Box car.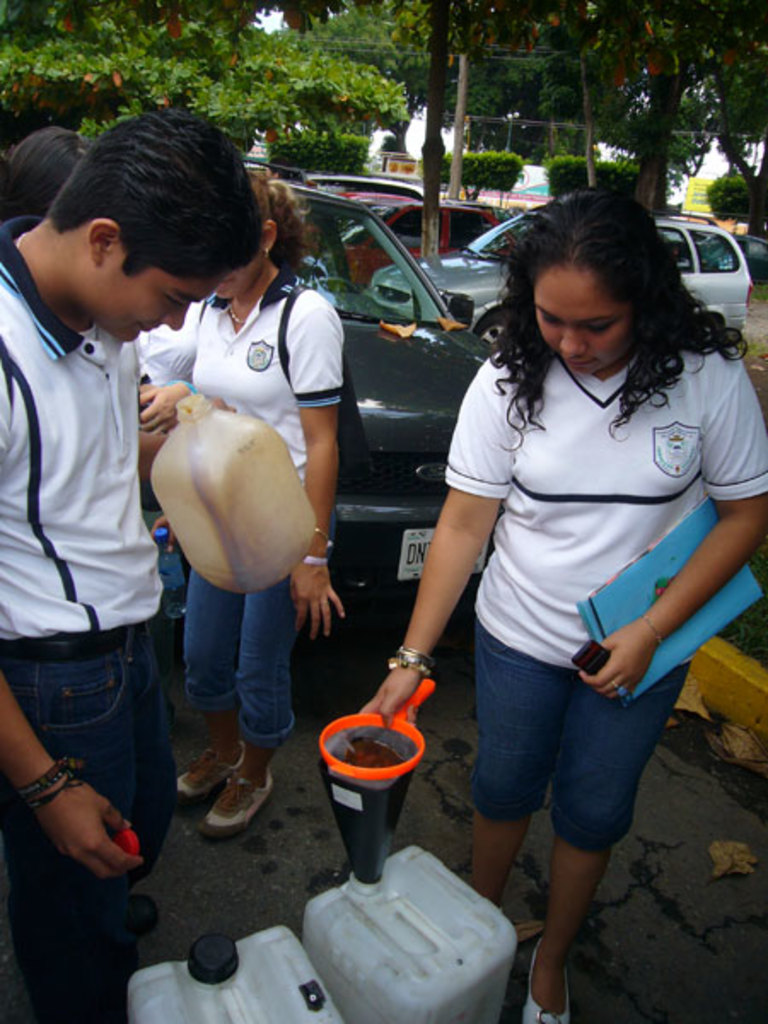
285:179:493:625.
